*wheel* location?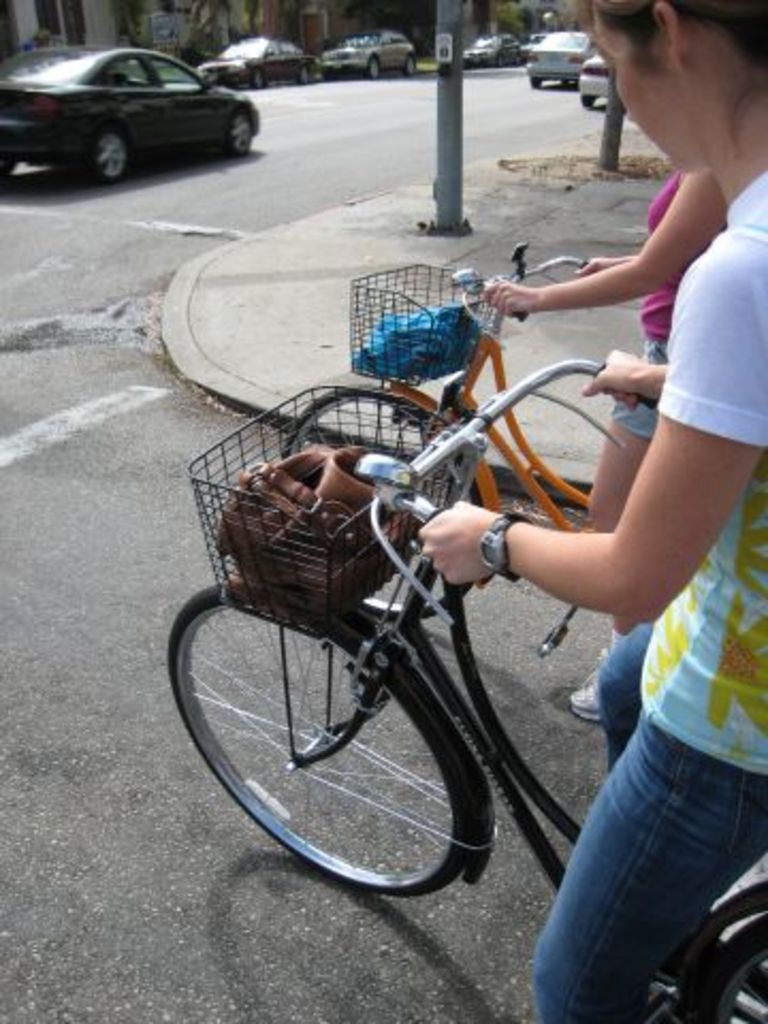
box(0, 160, 15, 179)
